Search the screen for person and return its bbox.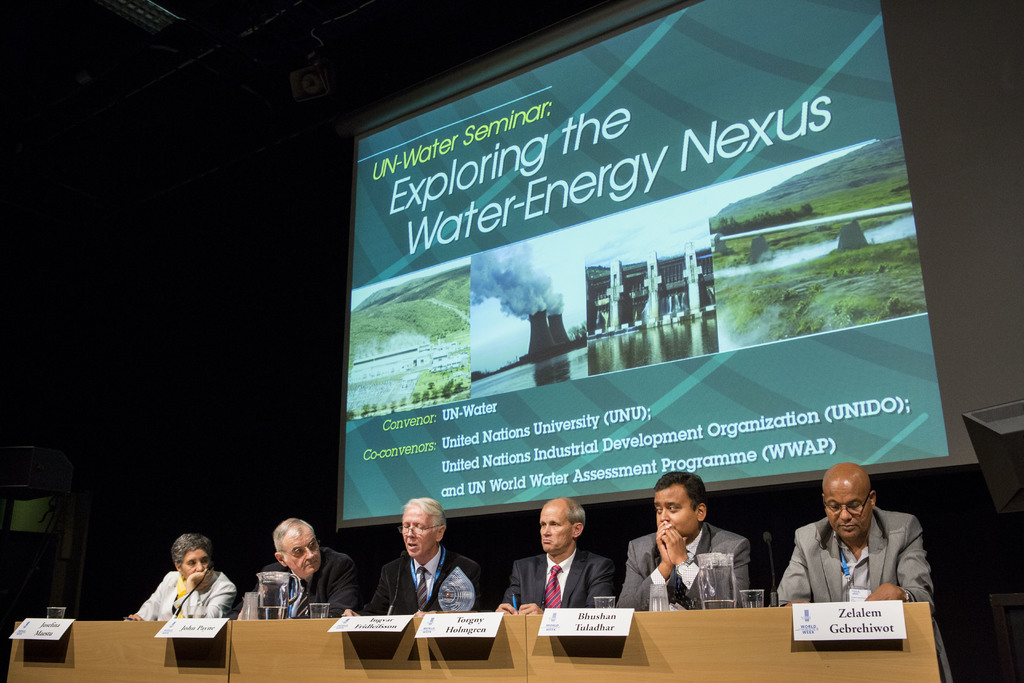
Found: crop(123, 536, 236, 620).
